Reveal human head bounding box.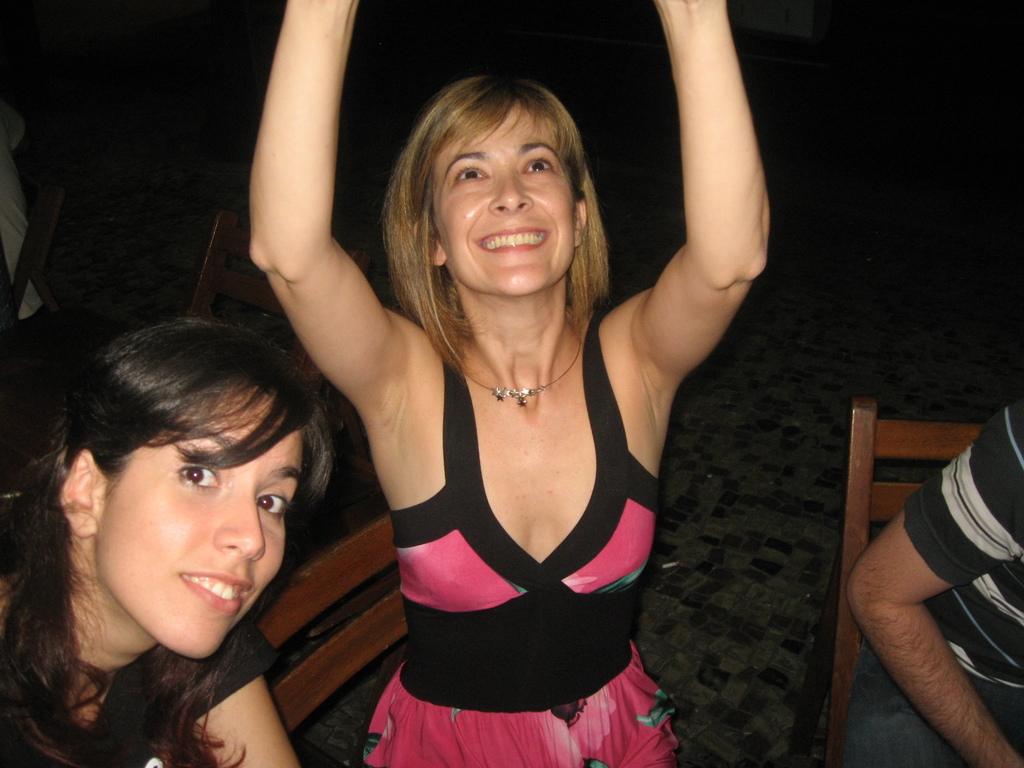
Revealed: Rect(40, 313, 327, 632).
